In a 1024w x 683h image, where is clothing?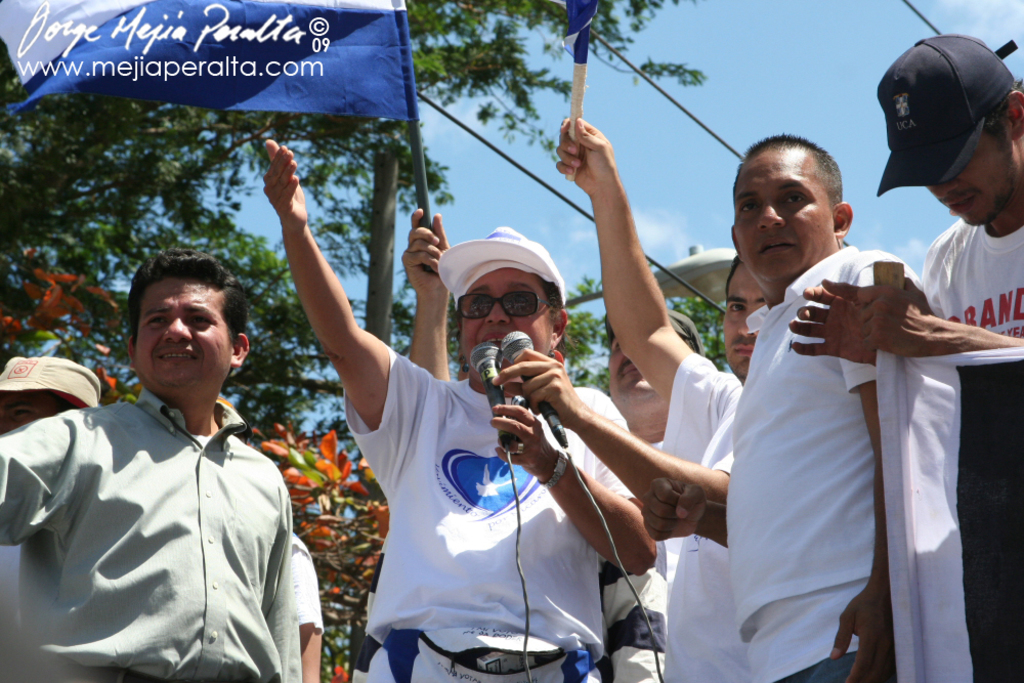
rect(648, 346, 746, 682).
